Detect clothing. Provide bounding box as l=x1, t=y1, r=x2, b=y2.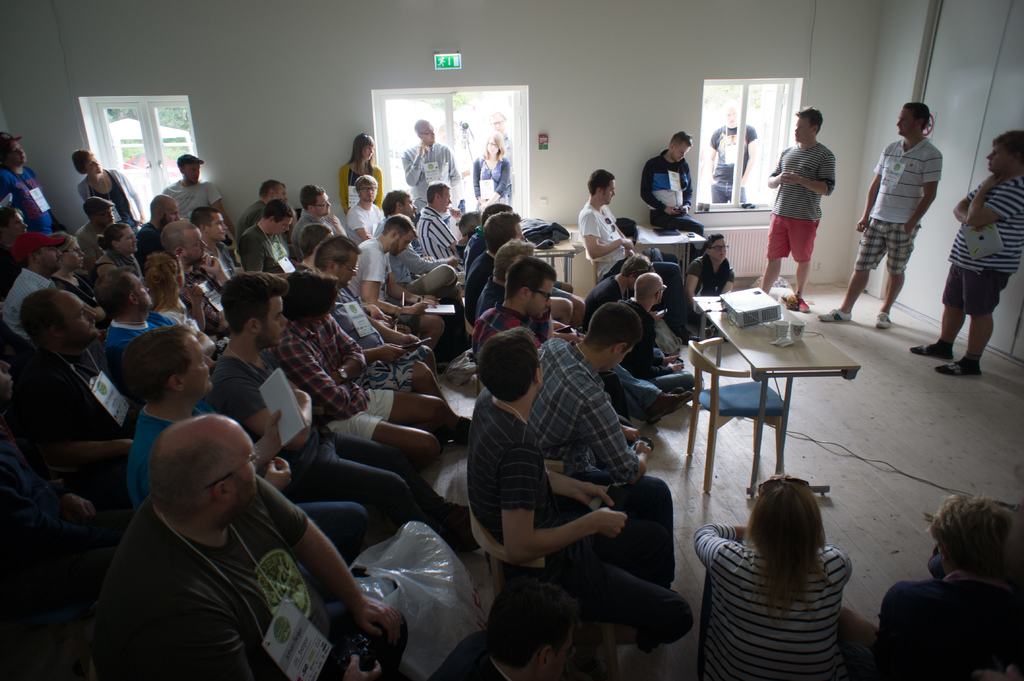
l=63, t=335, r=151, b=449.
